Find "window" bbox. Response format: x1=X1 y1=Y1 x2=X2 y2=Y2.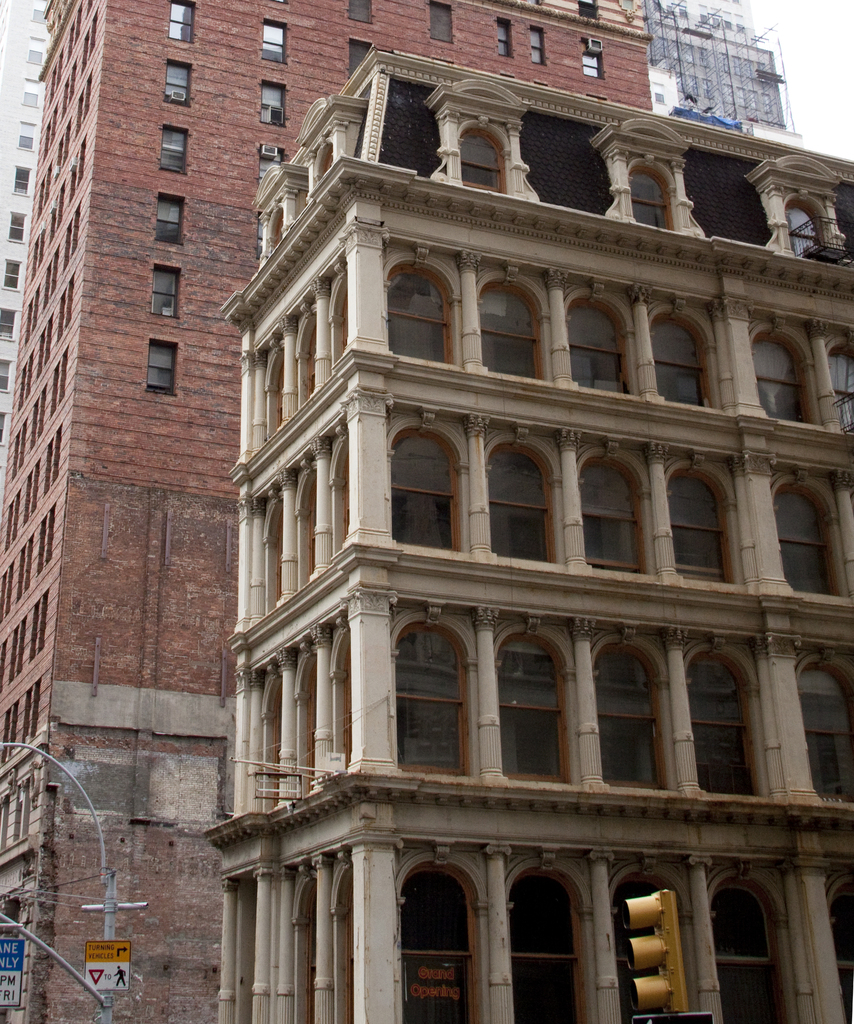
x1=568 y1=296 x2=631 y2=396.
